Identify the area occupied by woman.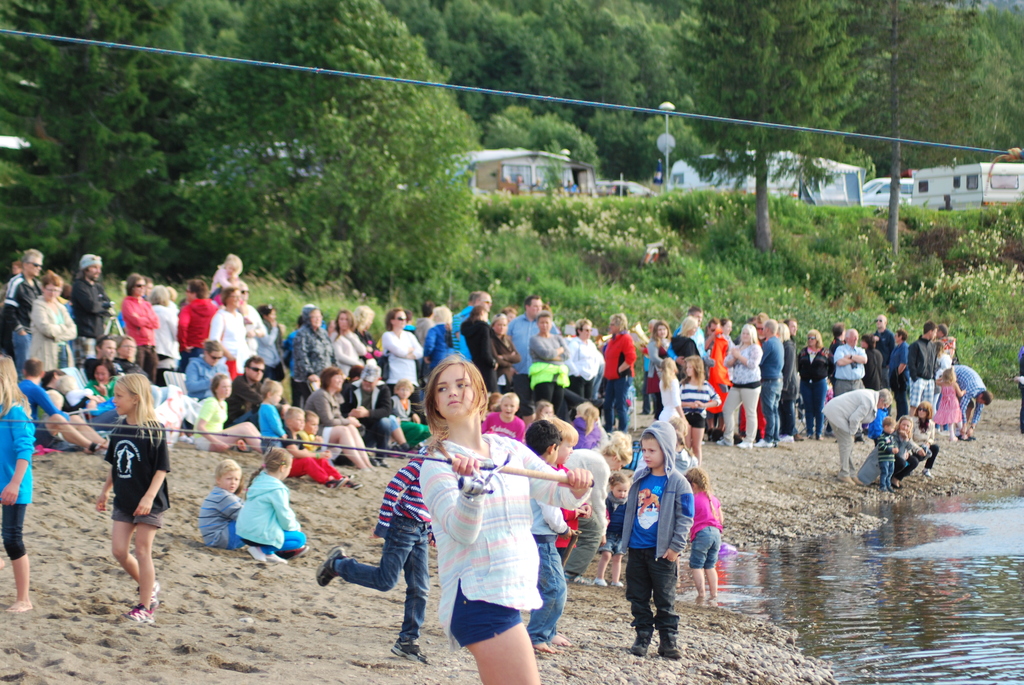
Area: [x1=423, y1=302, x2=454, y2=374].
